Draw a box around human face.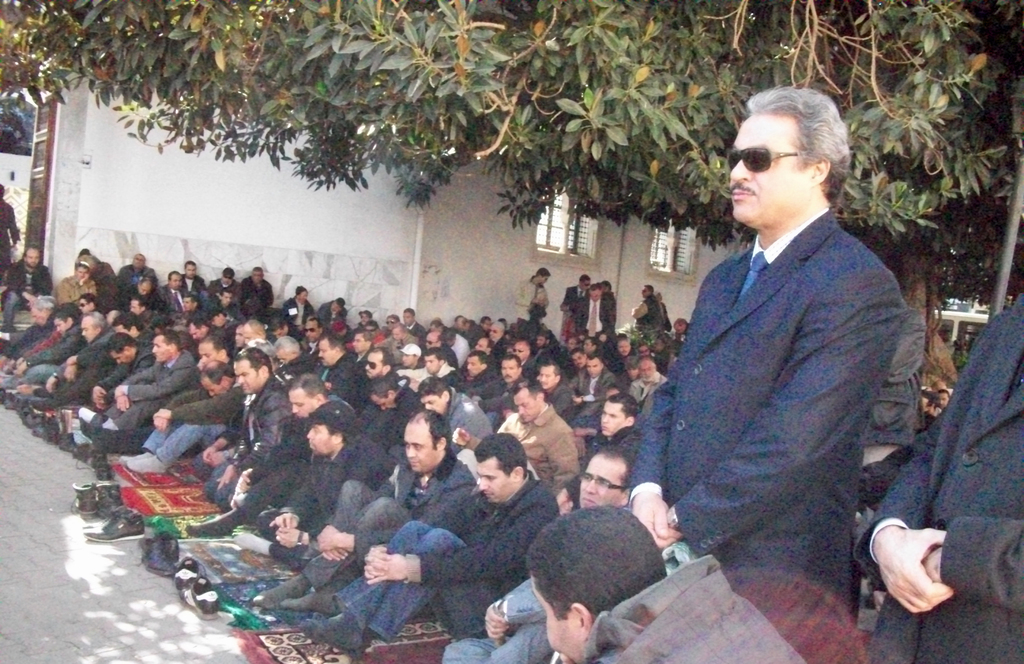
605, 403, 630, 437.
